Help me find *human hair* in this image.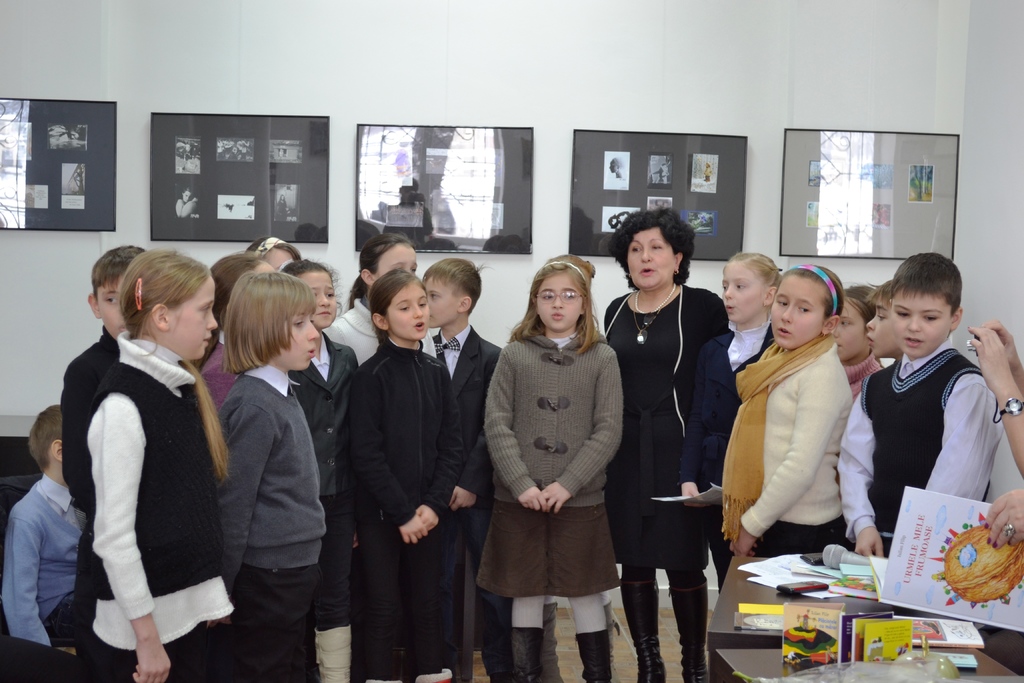
Found it: (846,283,882,336).
